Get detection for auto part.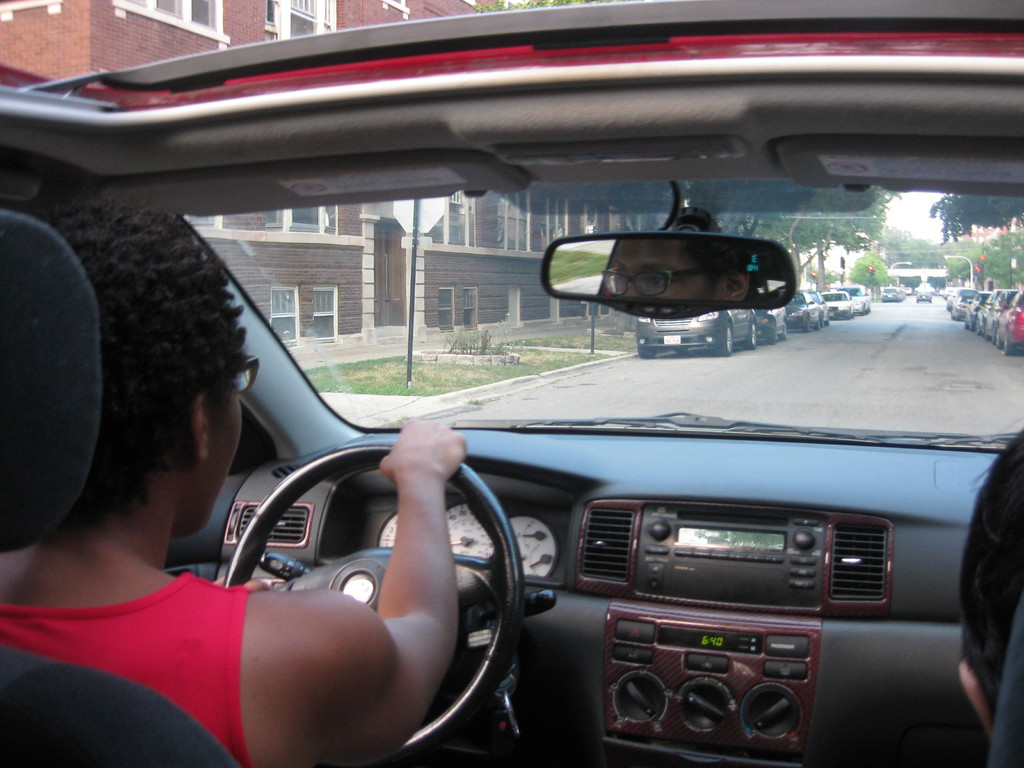
Detection: box=[717, 327, 740, 360].
